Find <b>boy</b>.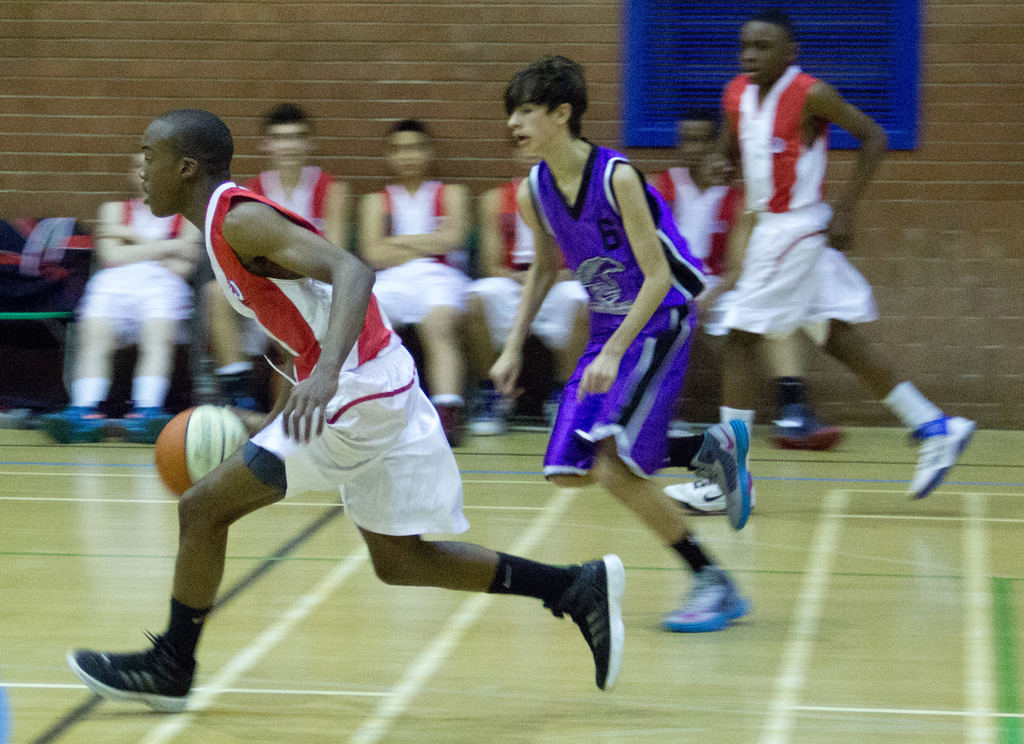
pyautogui.locateOnScreen(188, 104, 353, 433).
